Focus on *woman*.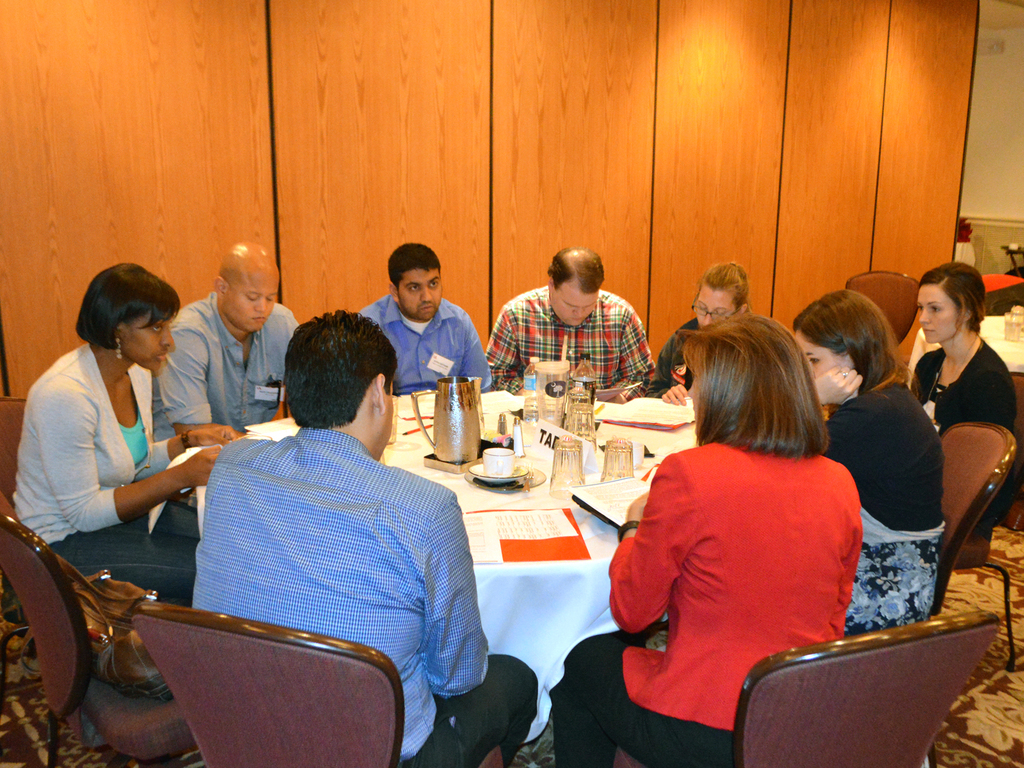
Focused at 5, 260, 252, 608.
